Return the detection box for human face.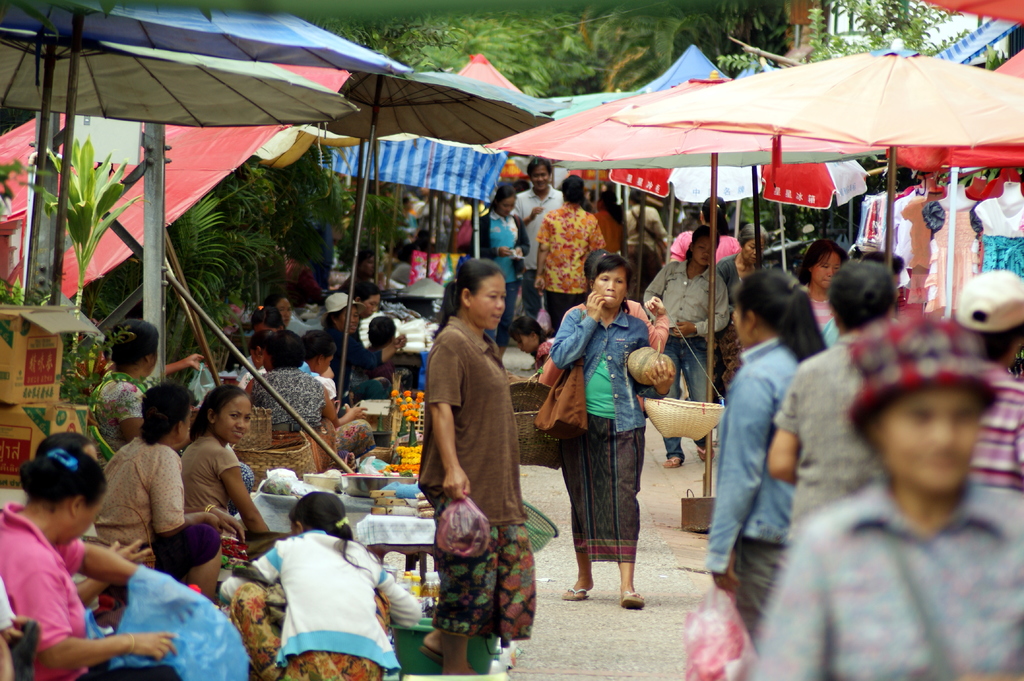
[left=598, top=266, right=626, bottom=305].
